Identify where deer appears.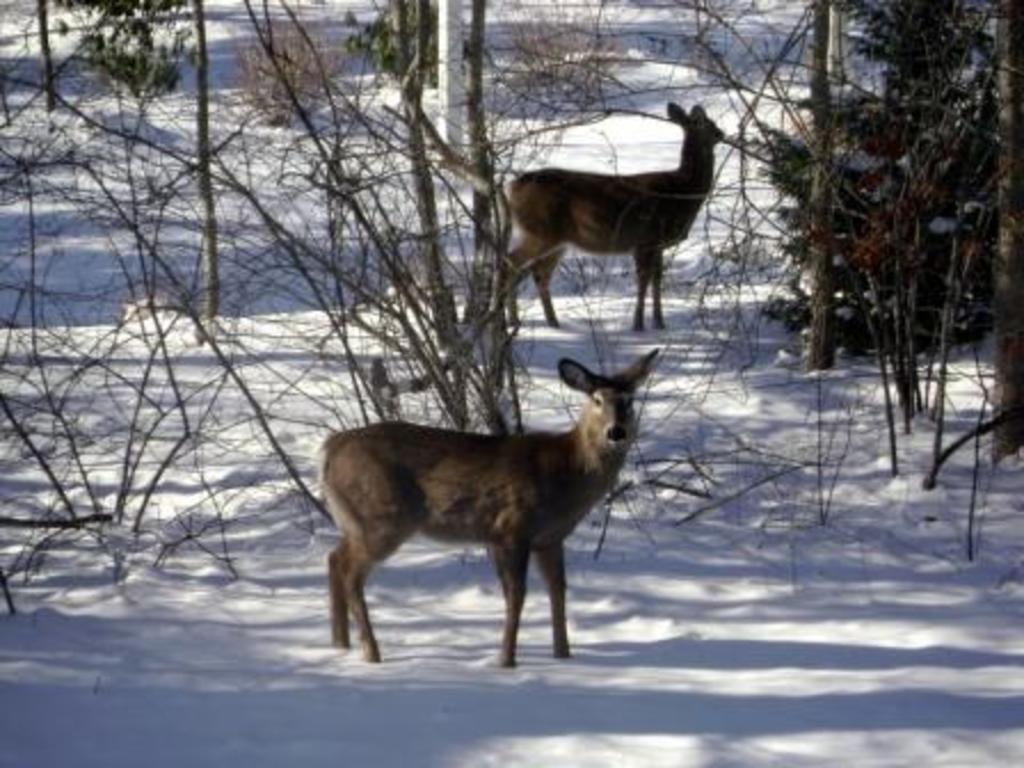
Appears at {"x1": 331, "y1": 350, "x2": 658, "y2": 667}.
